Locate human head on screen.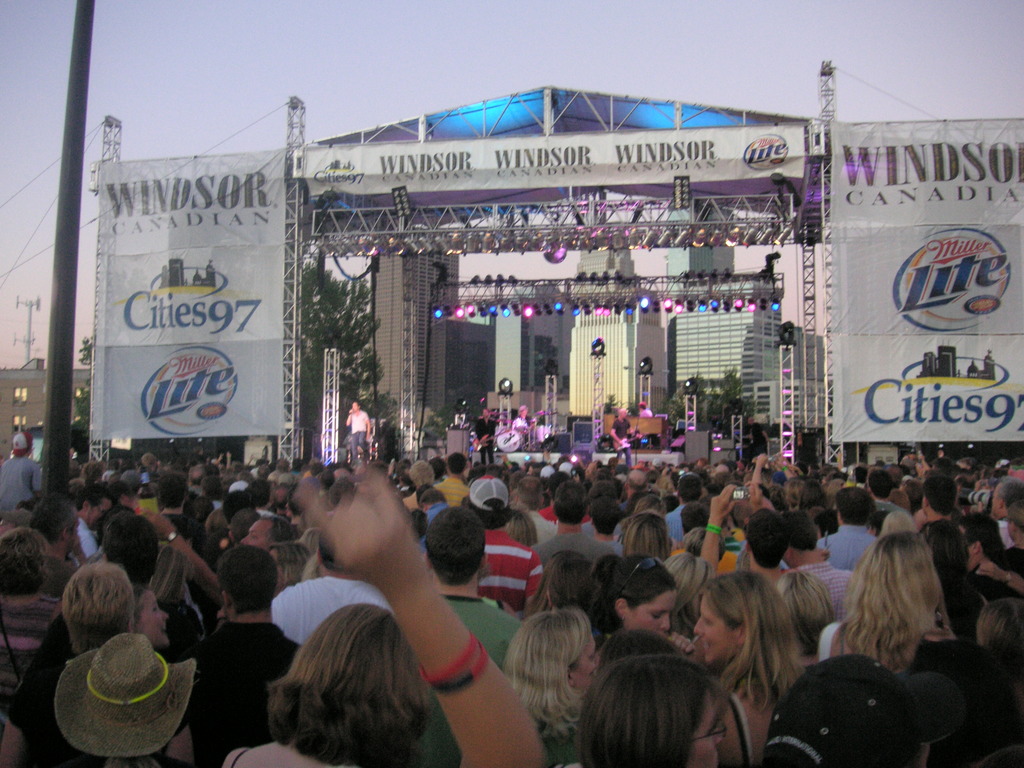
On screen at locate(596, 631, 684, 675).
